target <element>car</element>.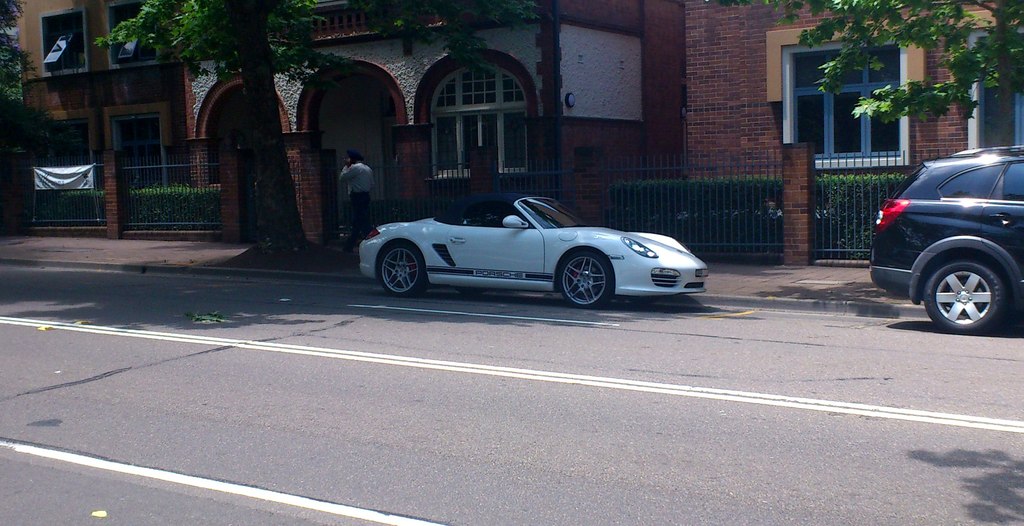
Target region: detection(353, 188, 716, 317).
